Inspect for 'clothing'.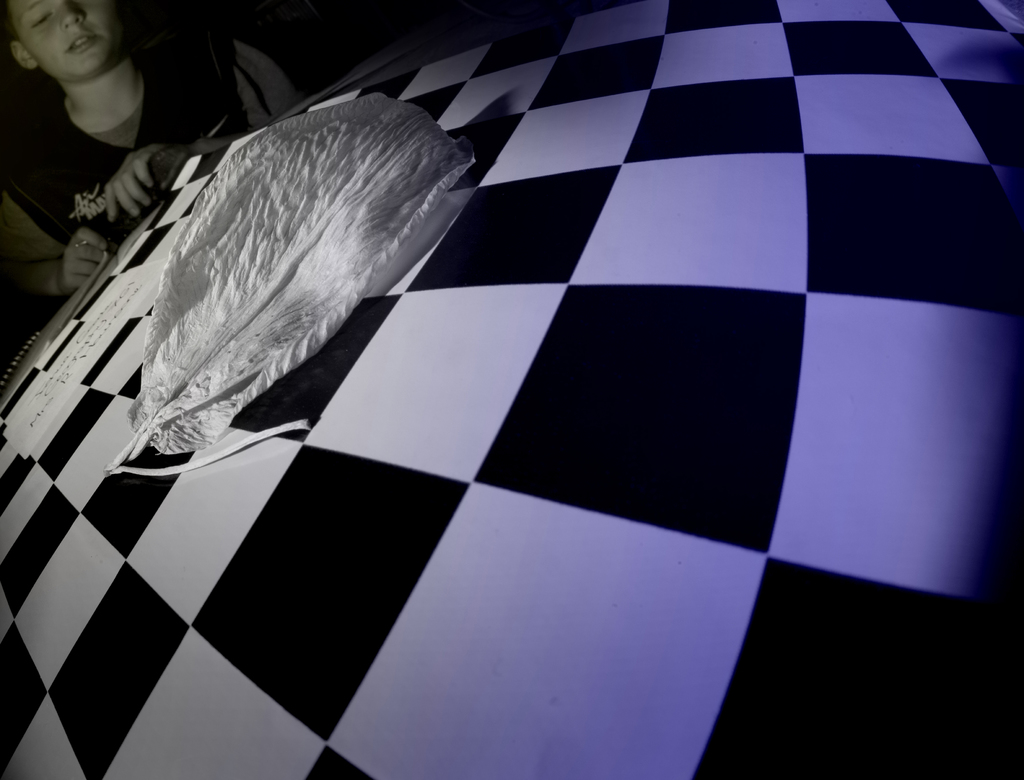
Inspection: [left=0, top=33, right=236, bottom=260].
